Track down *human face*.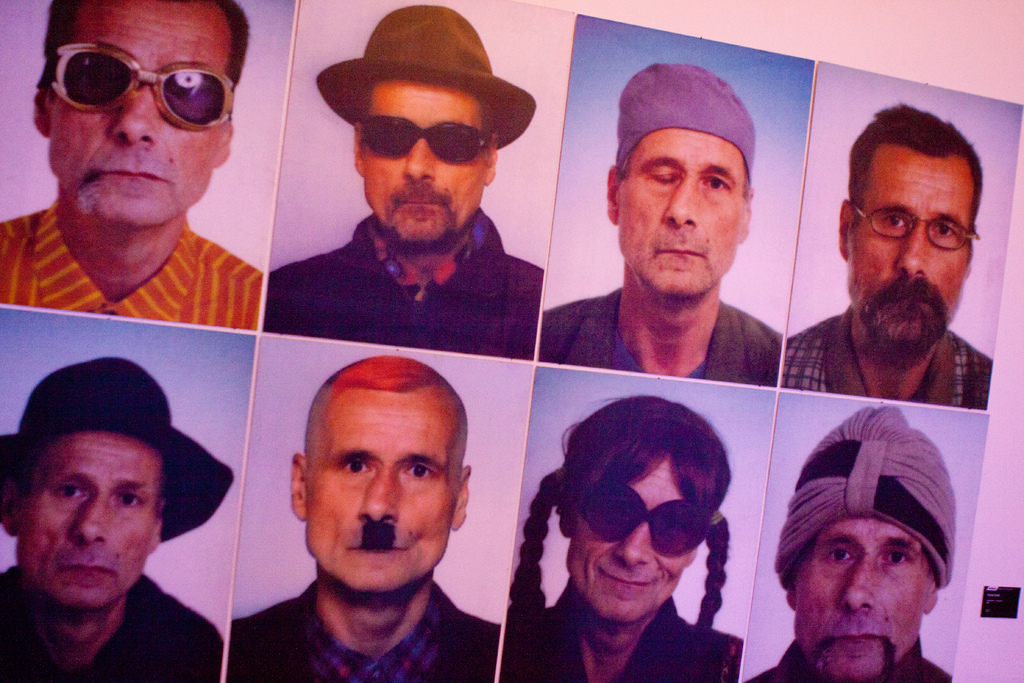
Tracked to [x1=307, y1=388, x2=455, y2=598].
